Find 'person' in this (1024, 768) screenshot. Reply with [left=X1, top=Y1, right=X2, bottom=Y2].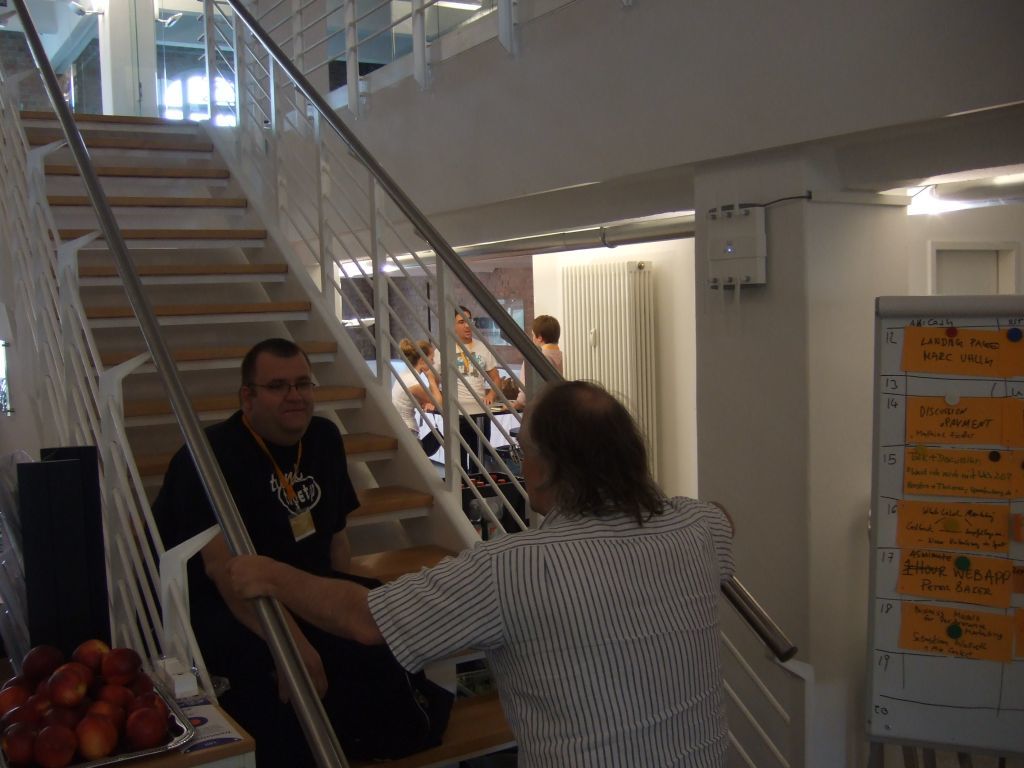
[left=423, top=303, right=503, bottom=480].
